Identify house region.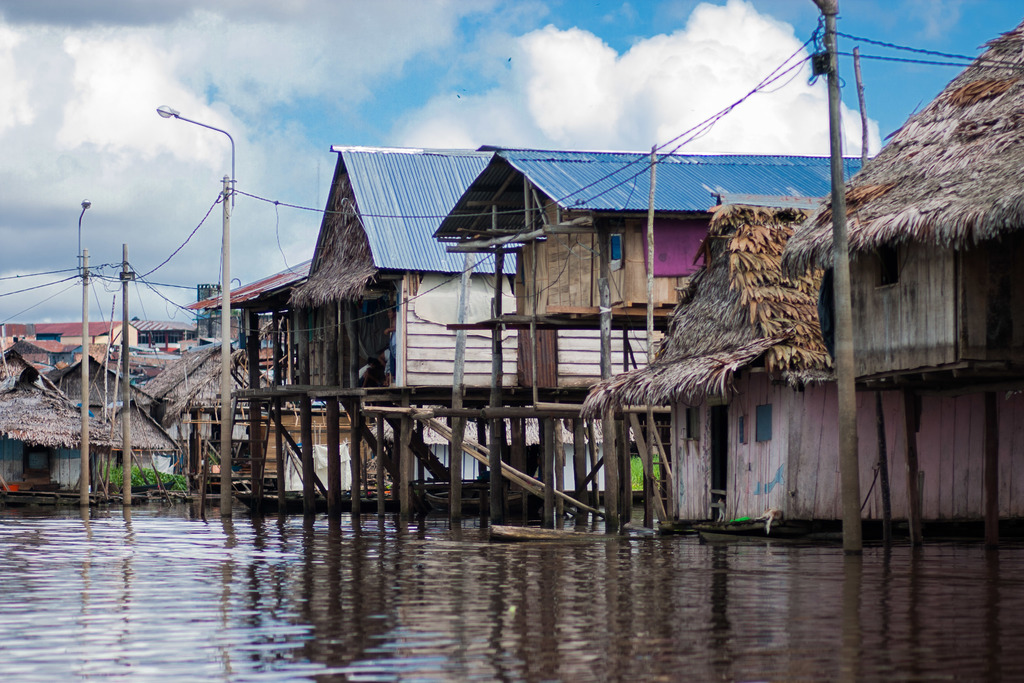
Region: bbox=(585, 185, 1023, 545).
